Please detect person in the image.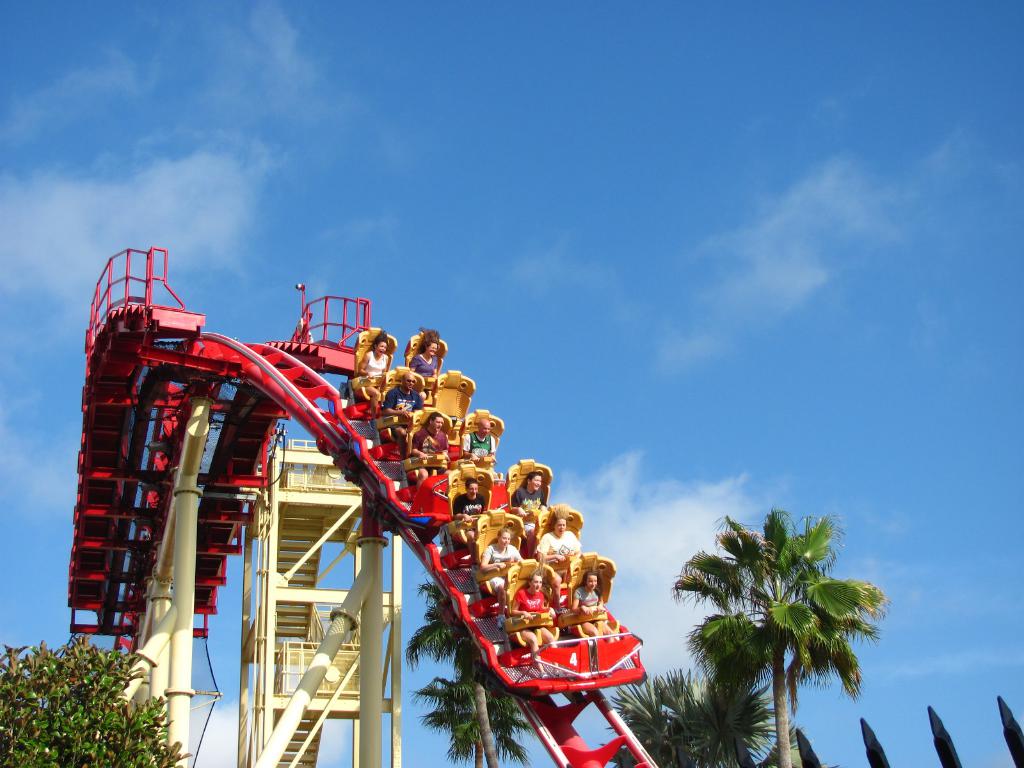
region(419, 335, 444, 383).
